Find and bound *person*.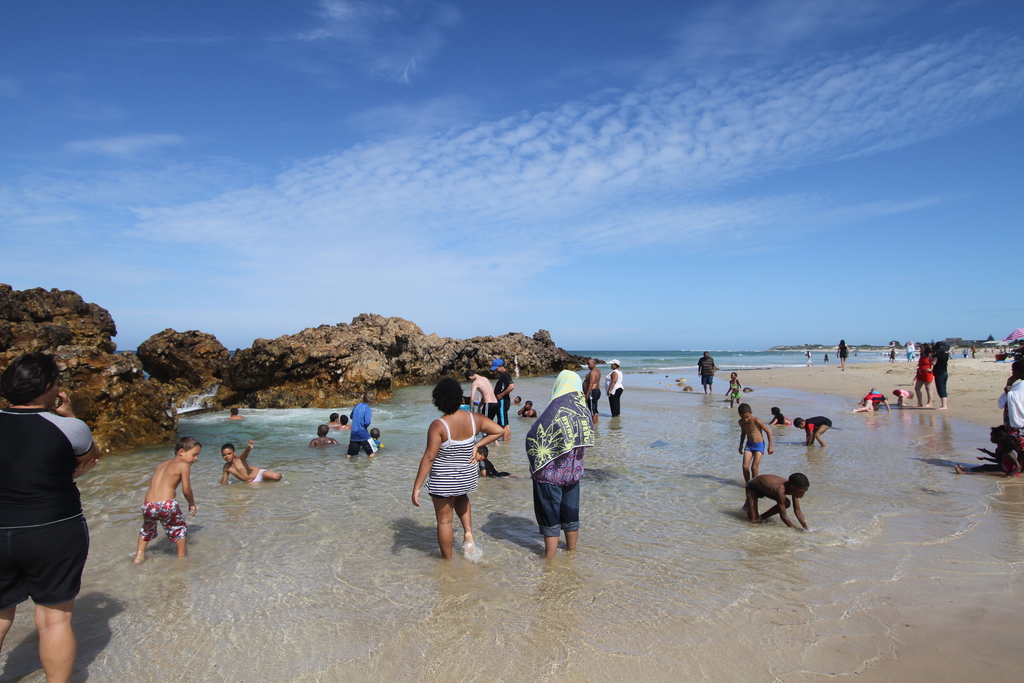
Bound: box(796, 415, 832, 448).
